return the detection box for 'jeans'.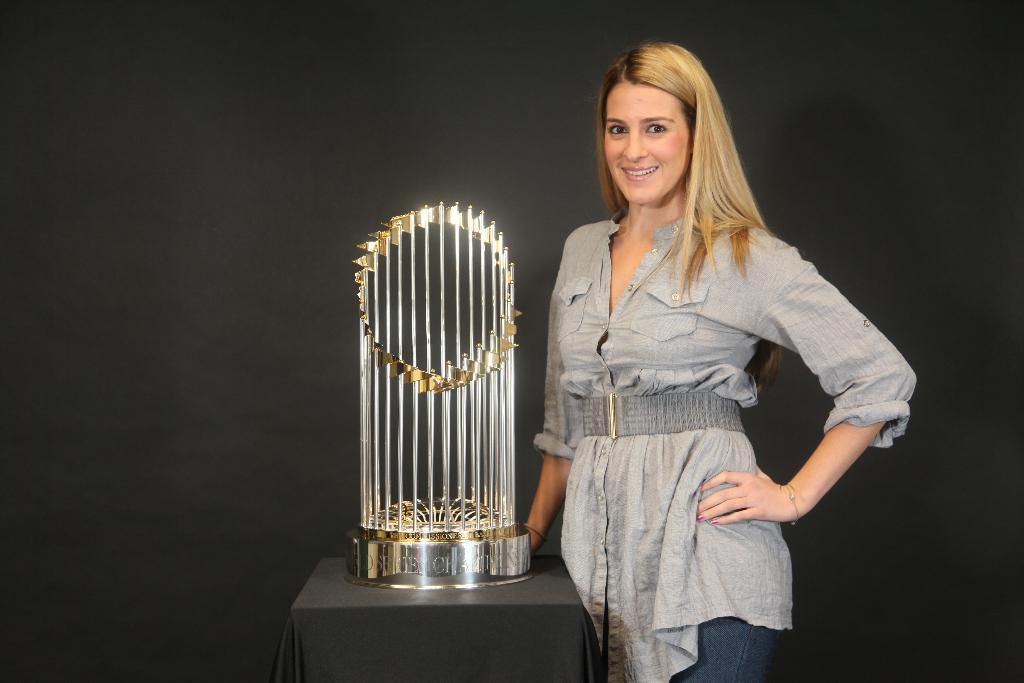
l=659, t=623, r=787, b=680.
